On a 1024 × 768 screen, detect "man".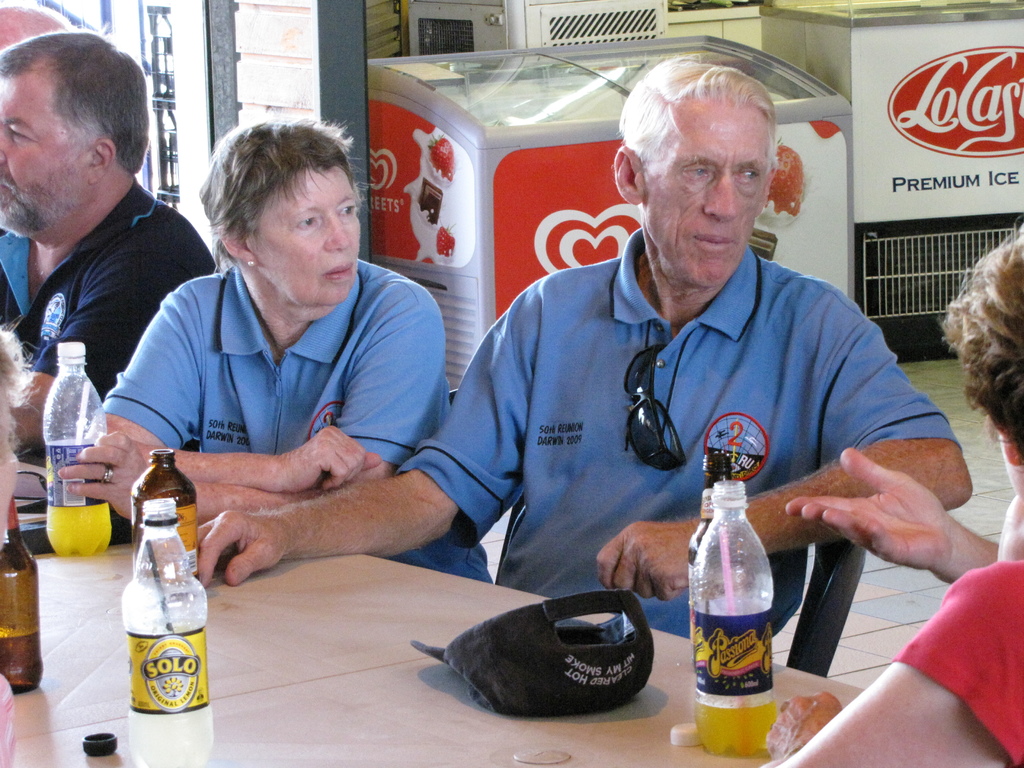
locate(163, 51, 964, 653).
